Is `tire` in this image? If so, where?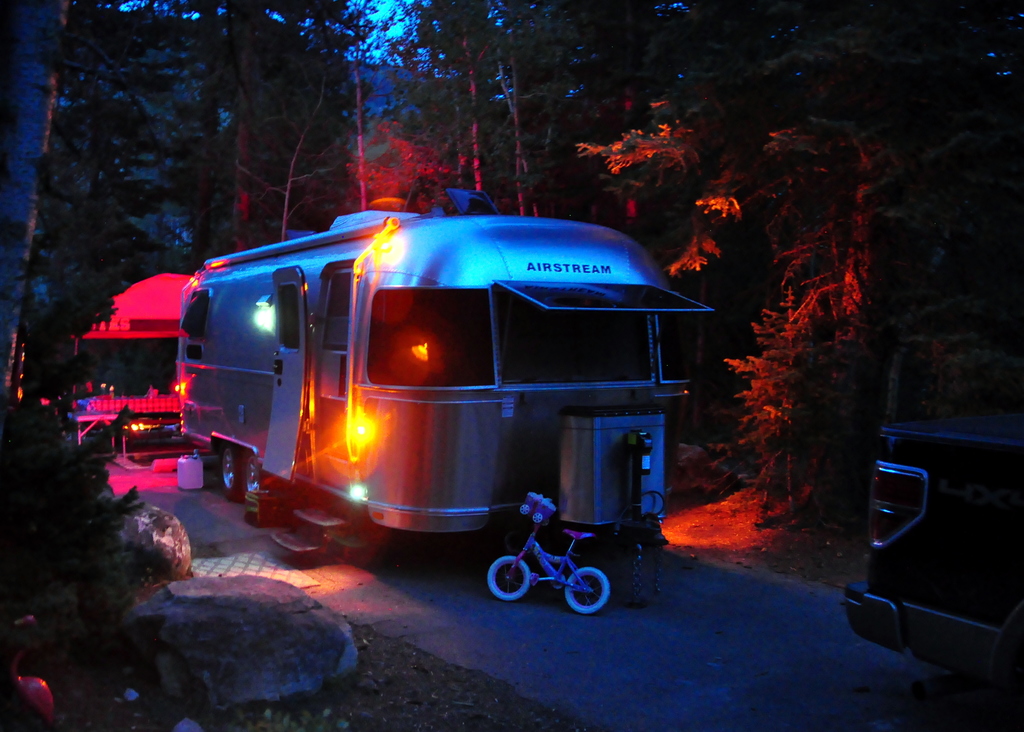
Yes, at detection(240, 453, 266, 493).
